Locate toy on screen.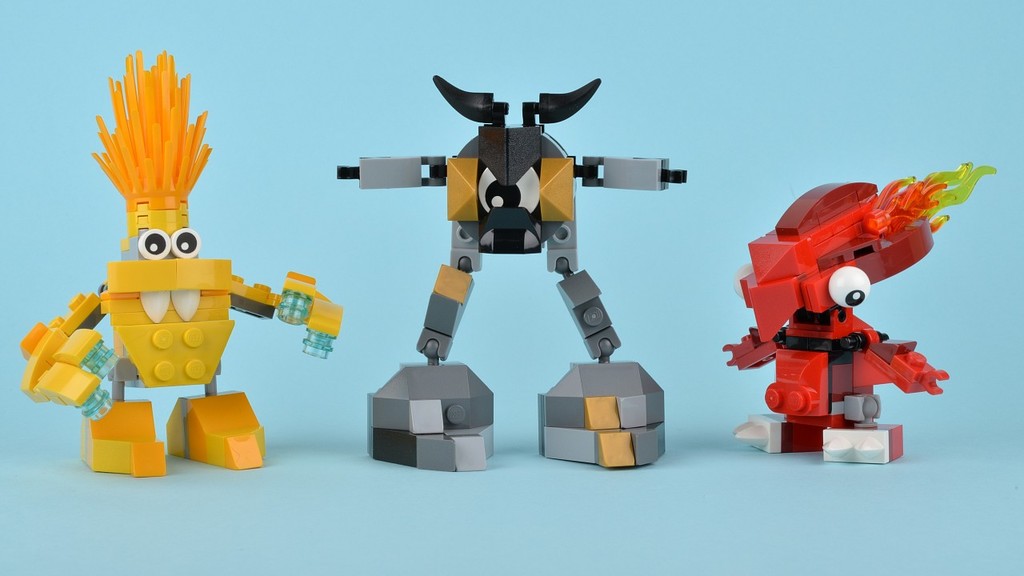
On screen at <region>23, 42, 350, 470</region>.
